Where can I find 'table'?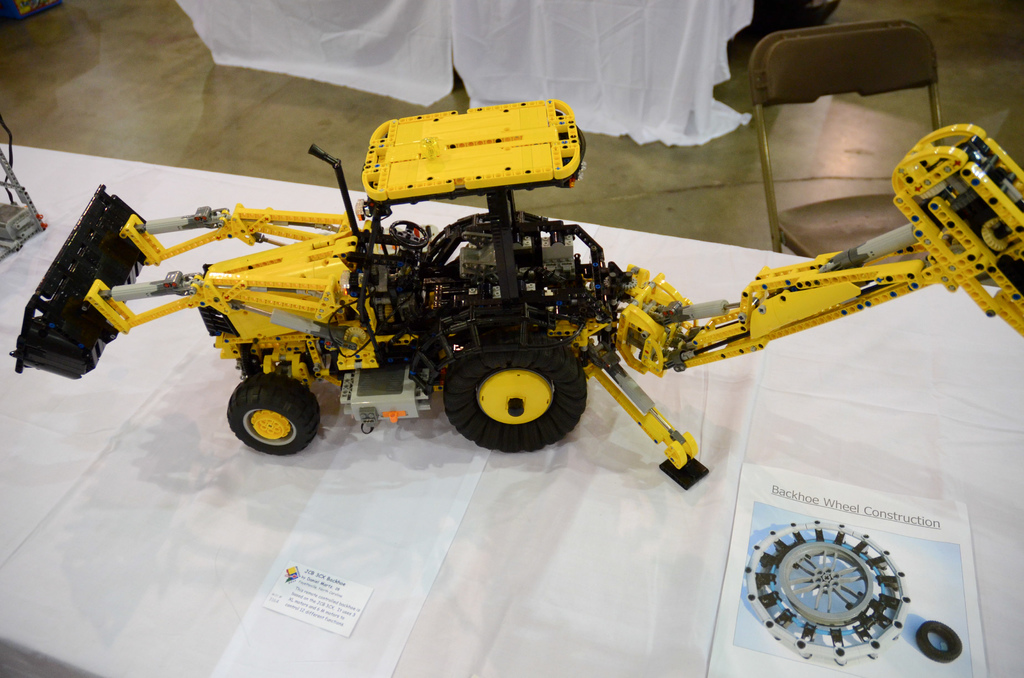
You can find it at region(0, 141, 1023, 677).
